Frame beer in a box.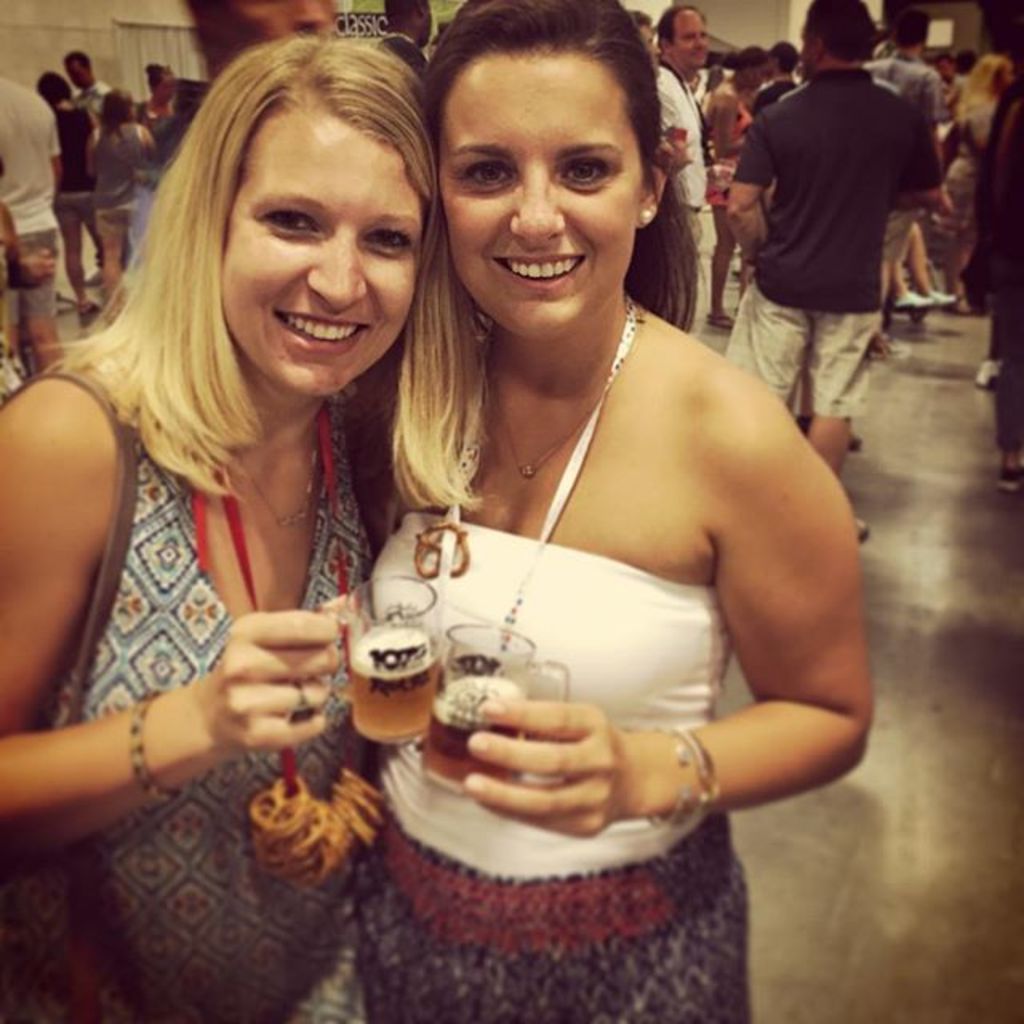
locate(350, 624, 438, 746).
